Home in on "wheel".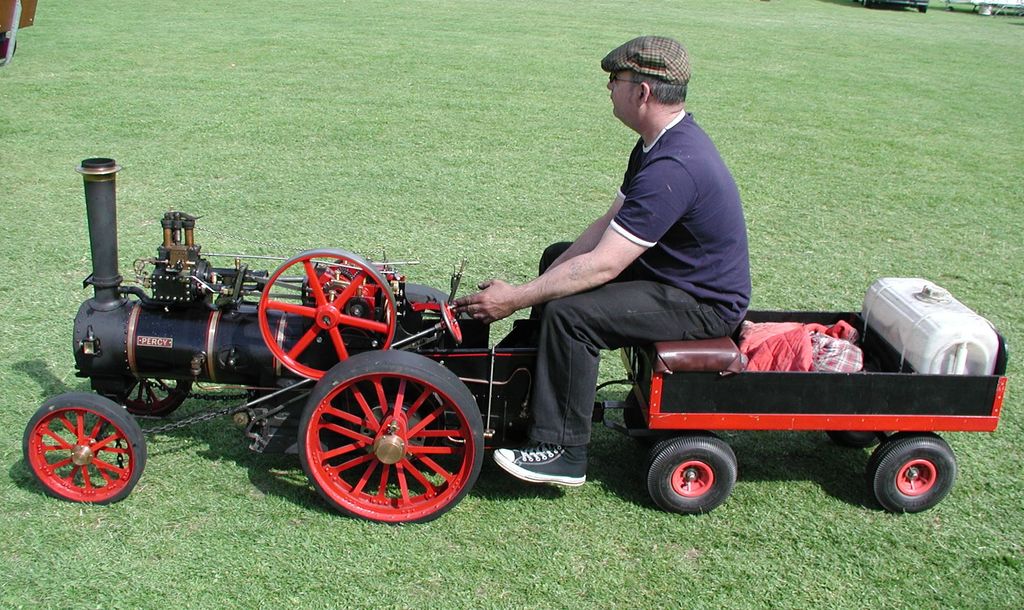
Homed in at <region>118, 376, 192, 414</region>.
